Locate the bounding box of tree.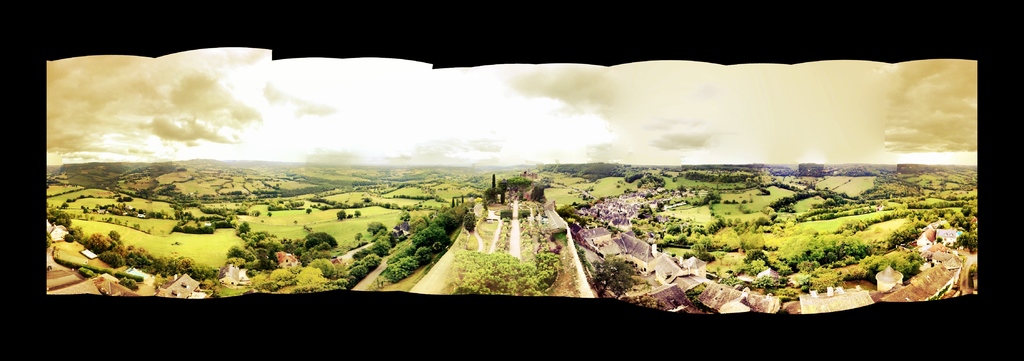
Bounding box: [left=42, top=164, right=451, bottom=280].
